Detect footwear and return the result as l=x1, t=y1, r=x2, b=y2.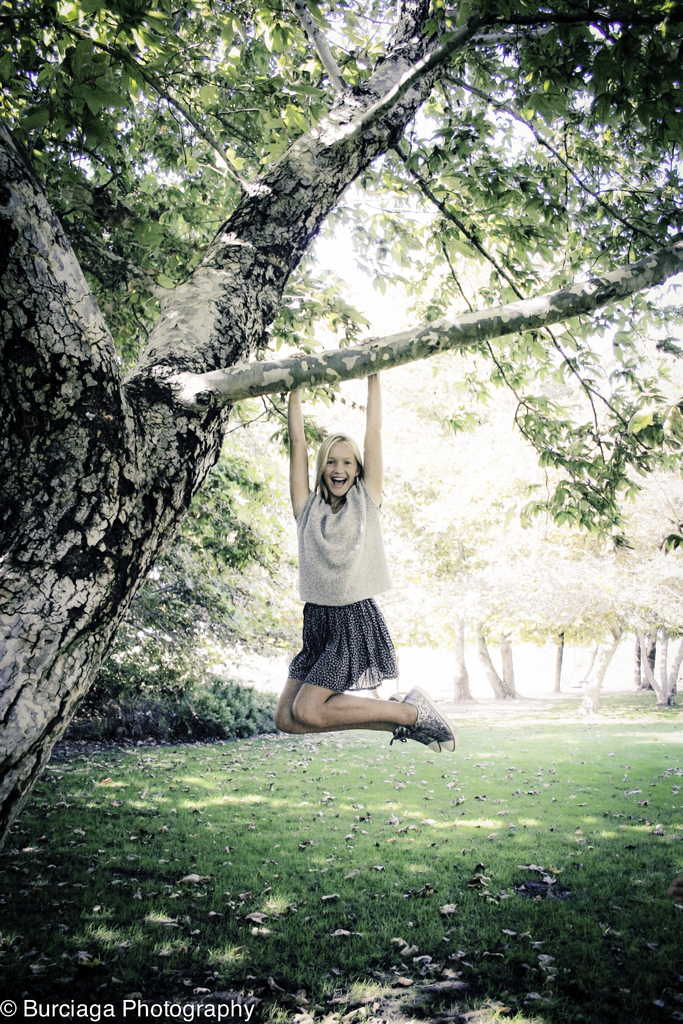
l=397, t=686, r=458, b=755.
